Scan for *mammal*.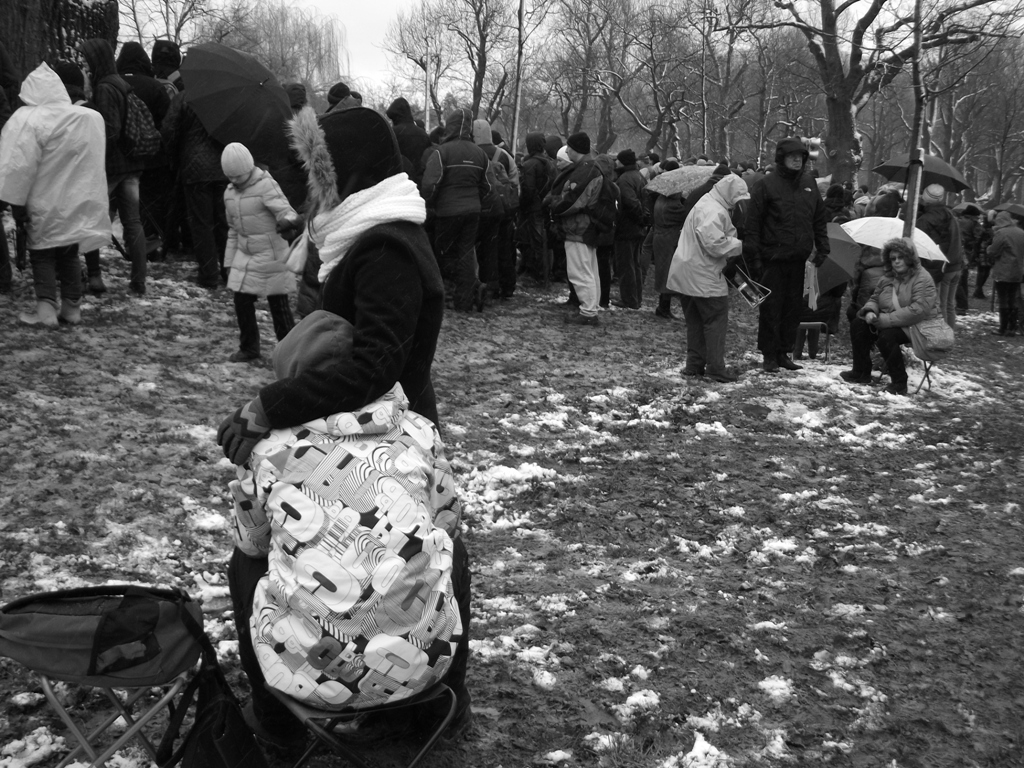
Scan result: select_region(223, 304, 475, 742).
